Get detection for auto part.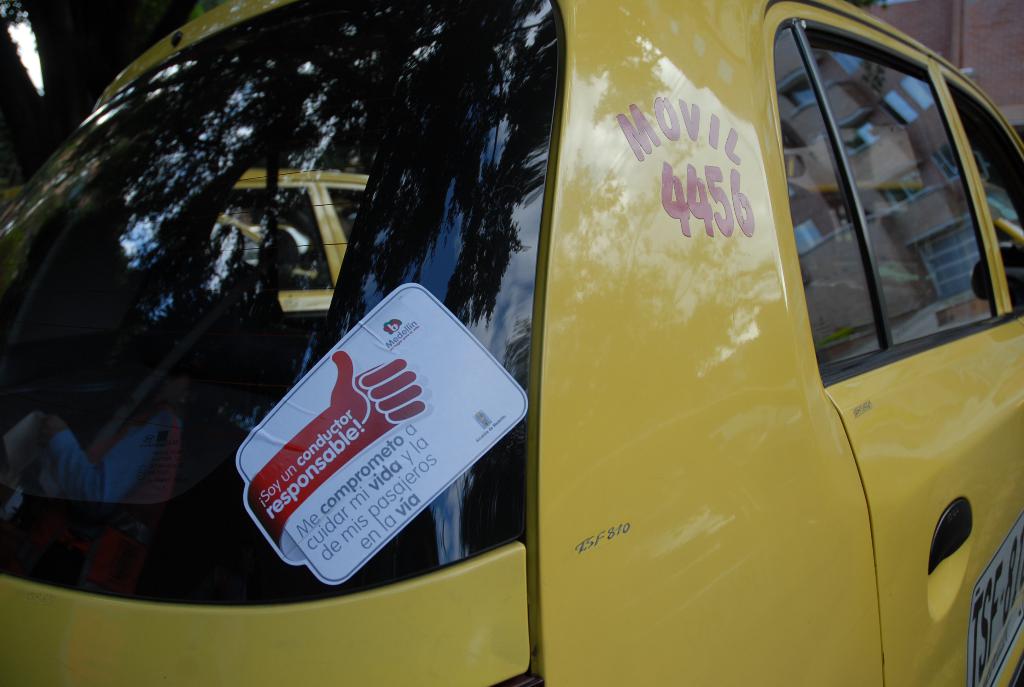
Detection: <region>0, 0, 570, 686</region>.
